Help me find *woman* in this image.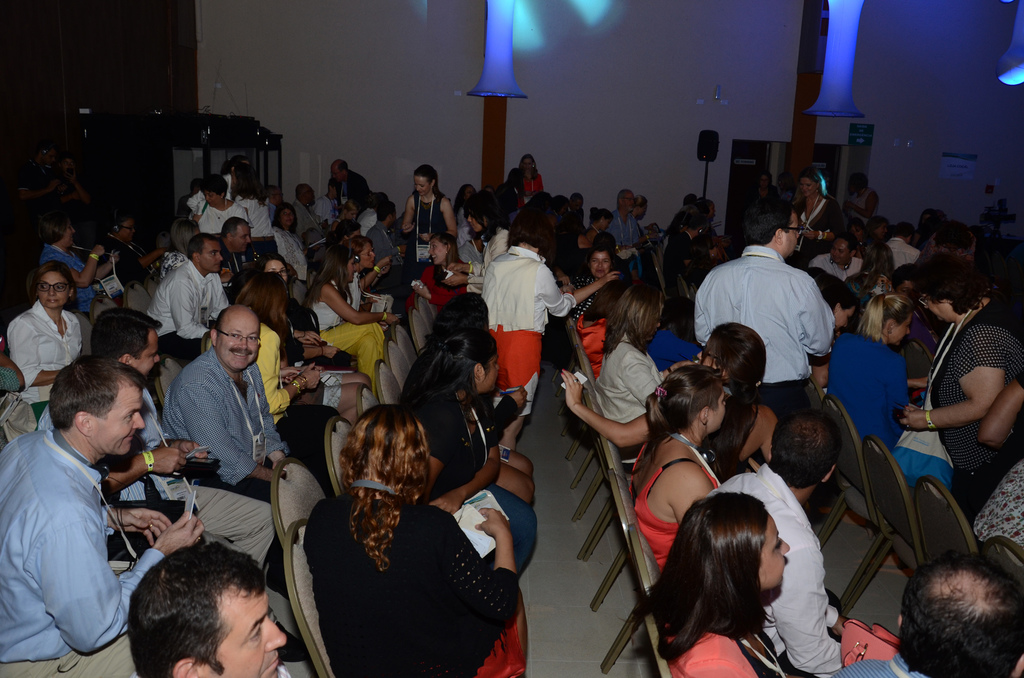
Found it: crop(566, 247, 609, 325).
